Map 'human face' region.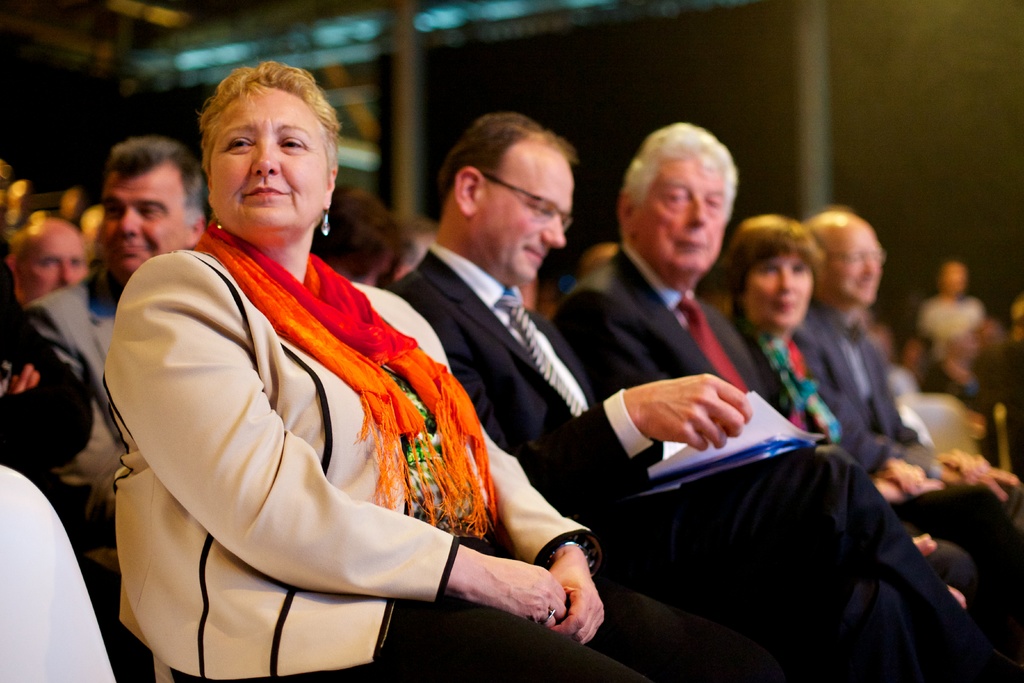
Mapped to [left=744, top=252, right=814, bottom=333].
